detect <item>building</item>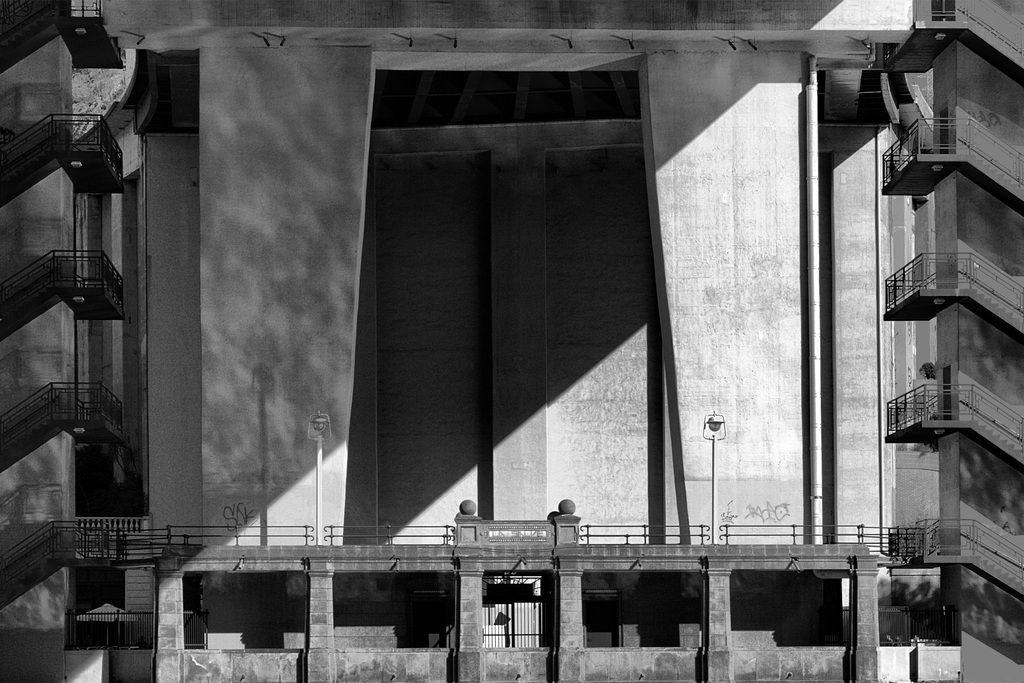
detection(0, 0, 1023, 682)
